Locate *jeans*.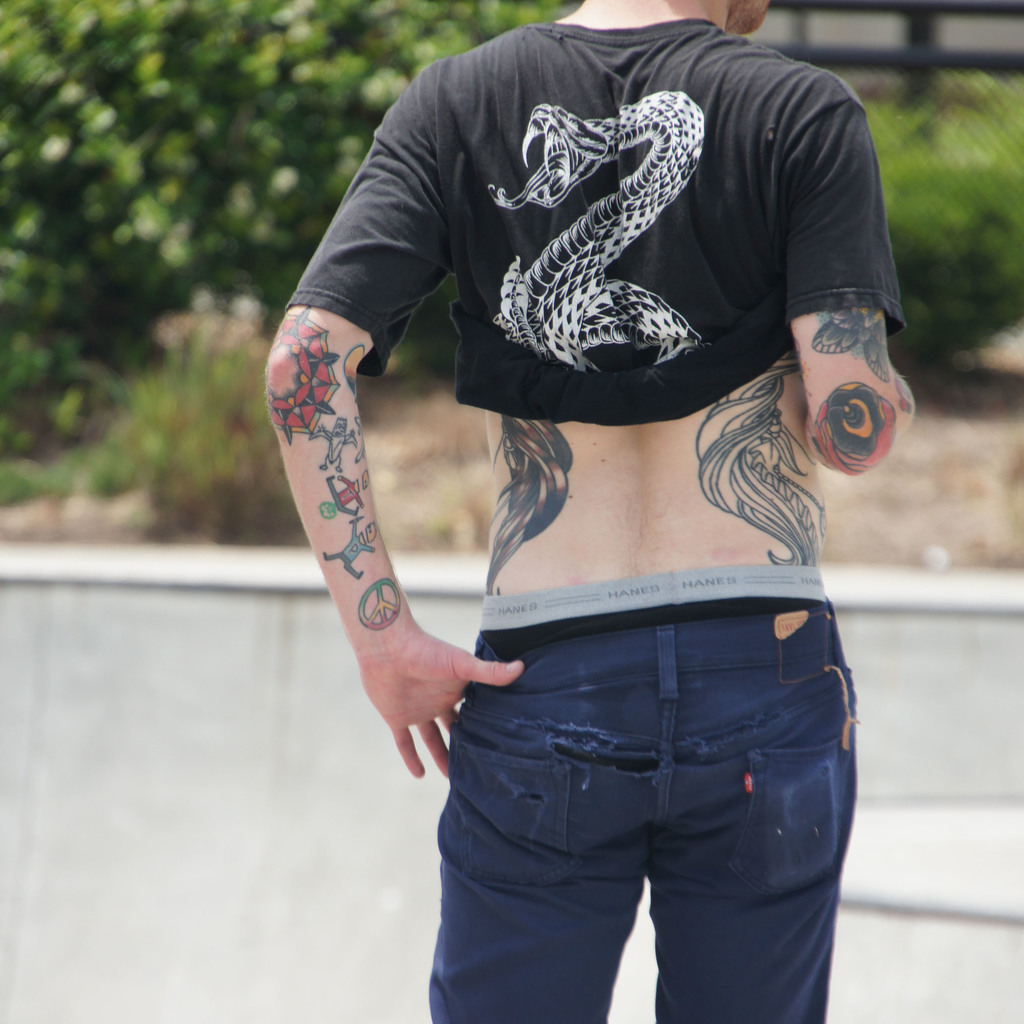
Bounding box: bbox=[408, 614, 874, 1009].
